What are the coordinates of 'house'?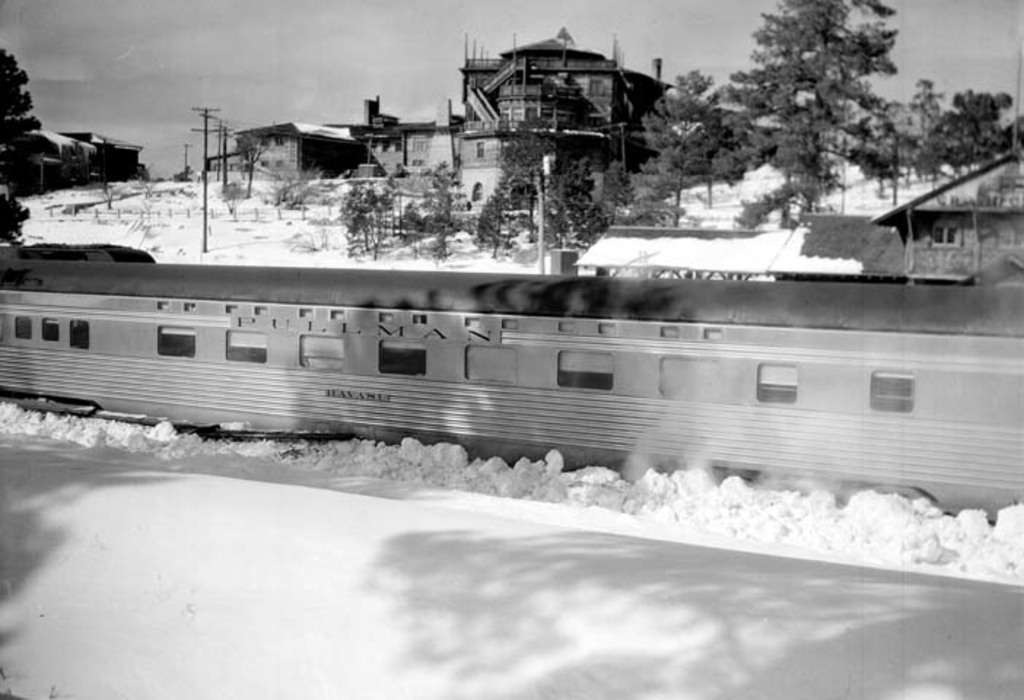
(left=239, top=121, right=465, bottom=172).
